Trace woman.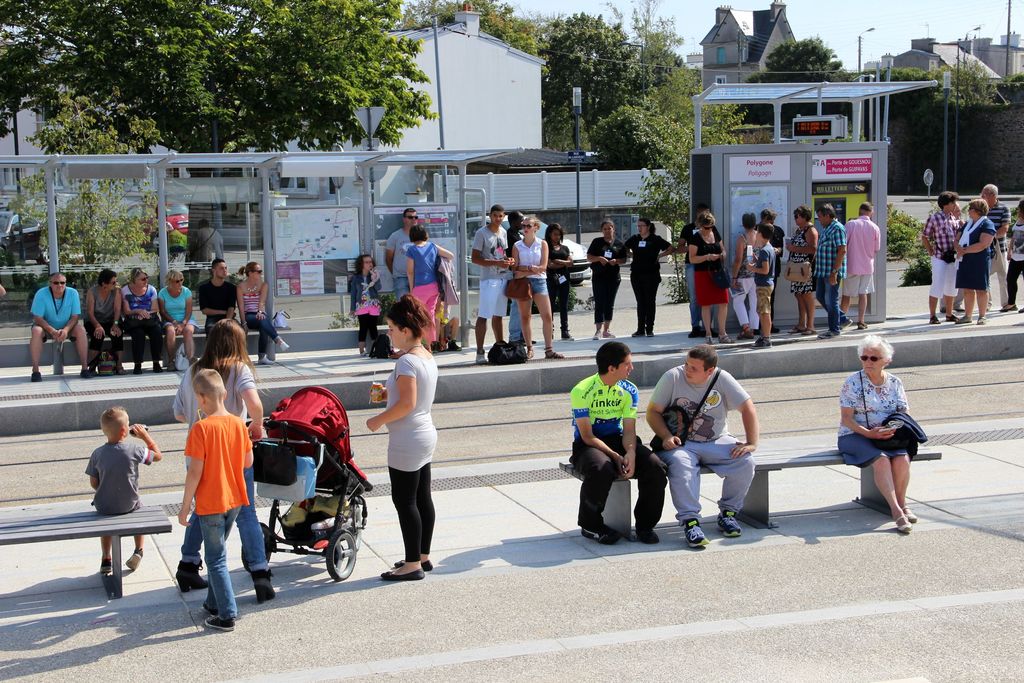
Traced to locate(123, 259, 164, 377).
